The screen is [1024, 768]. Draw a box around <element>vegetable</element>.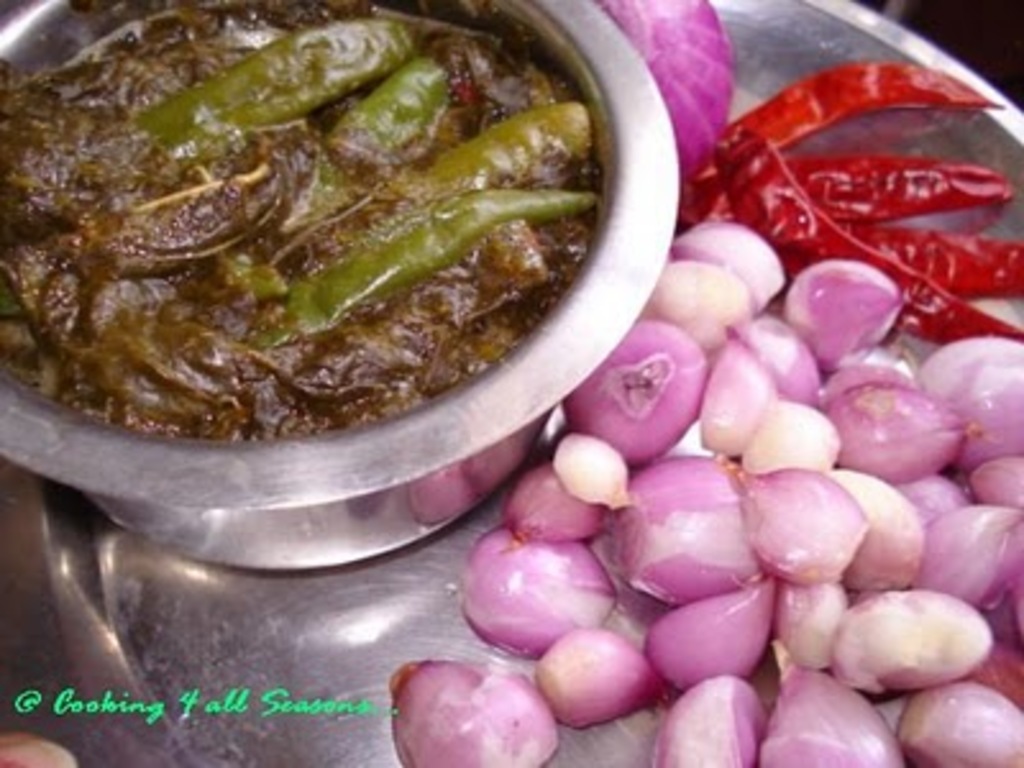
x1=678, y1=56, x2=996, y2=228.
